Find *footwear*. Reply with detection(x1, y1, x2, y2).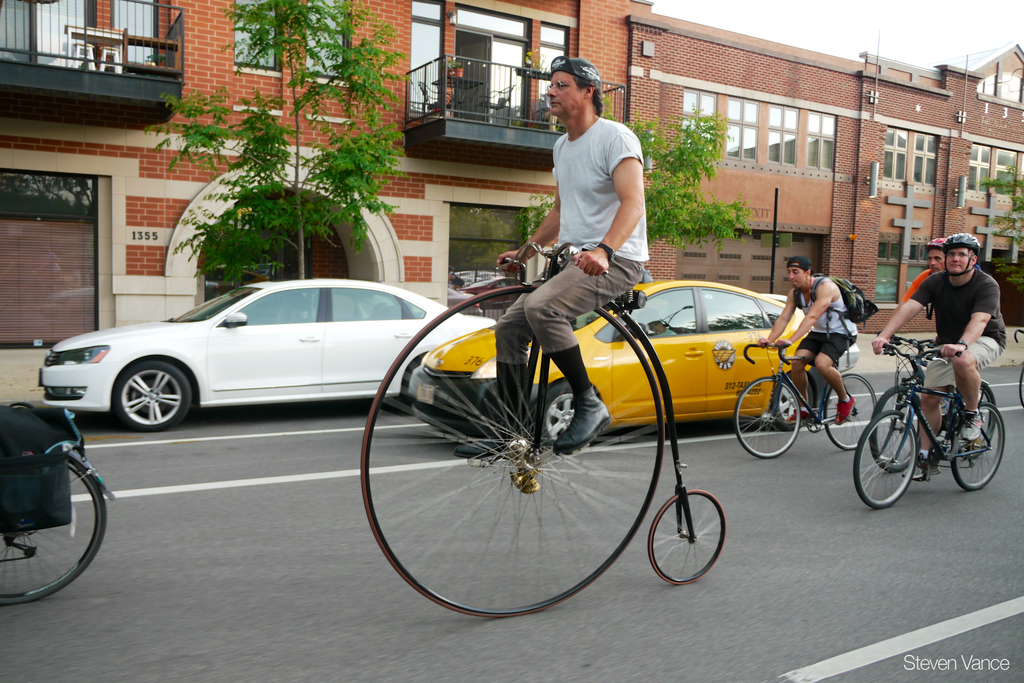
detection(898, 461, 941, 481).
